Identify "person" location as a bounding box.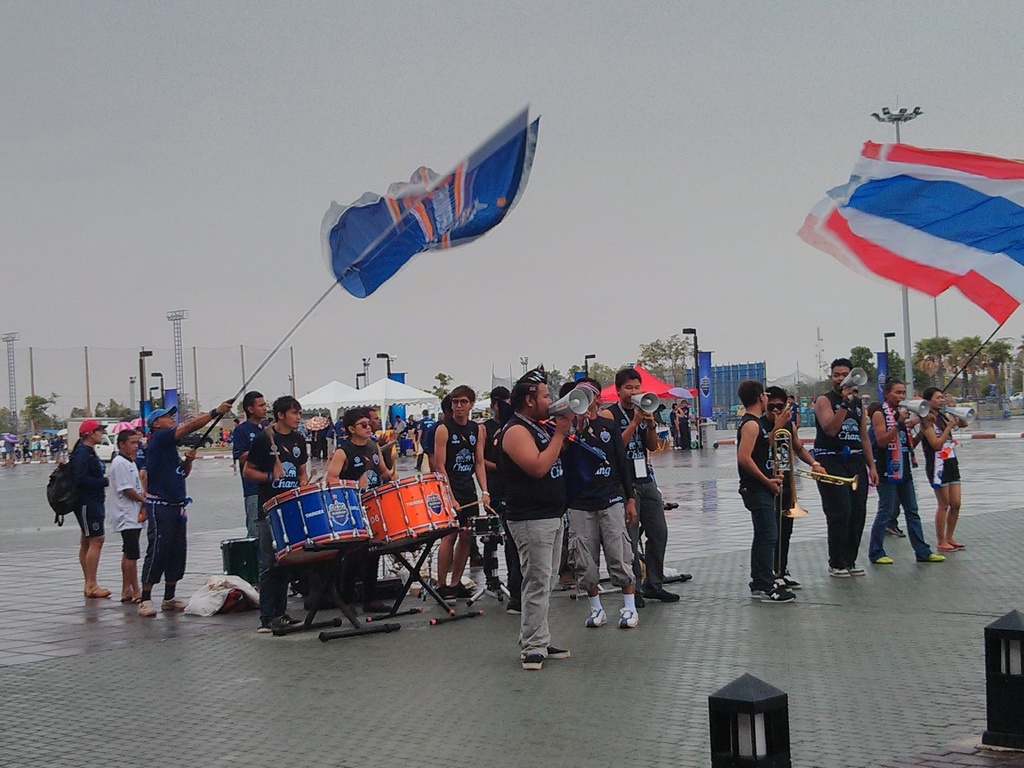
138, 397, 230, 620.
